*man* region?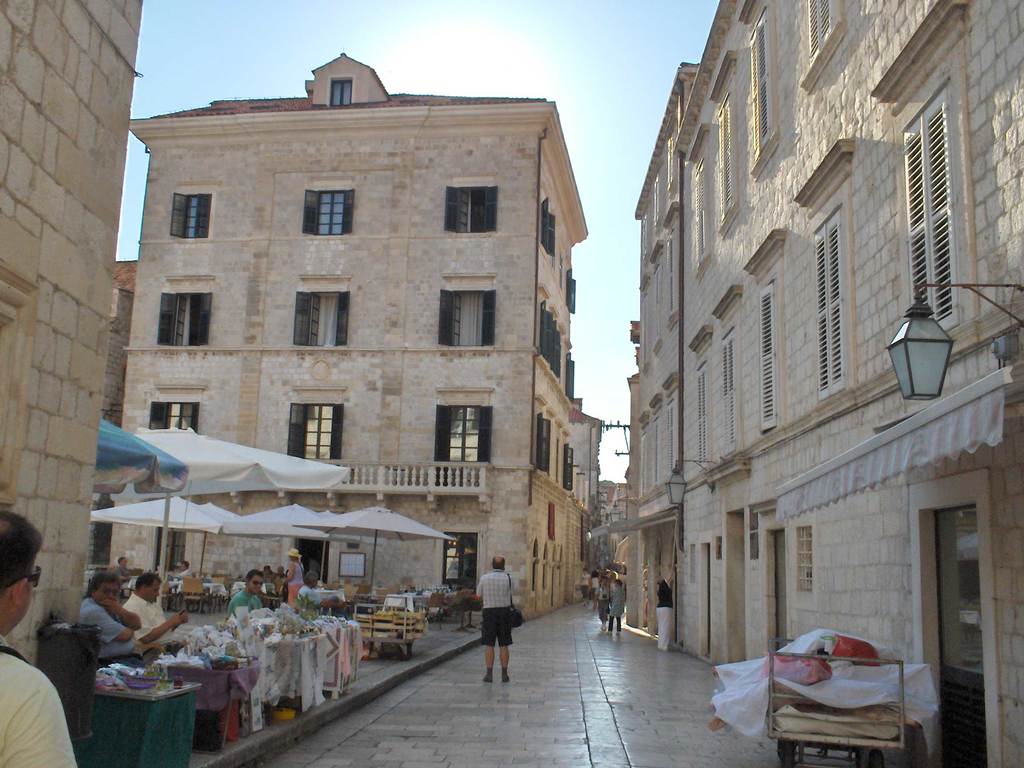
detection(173, 561, 191, 593)
